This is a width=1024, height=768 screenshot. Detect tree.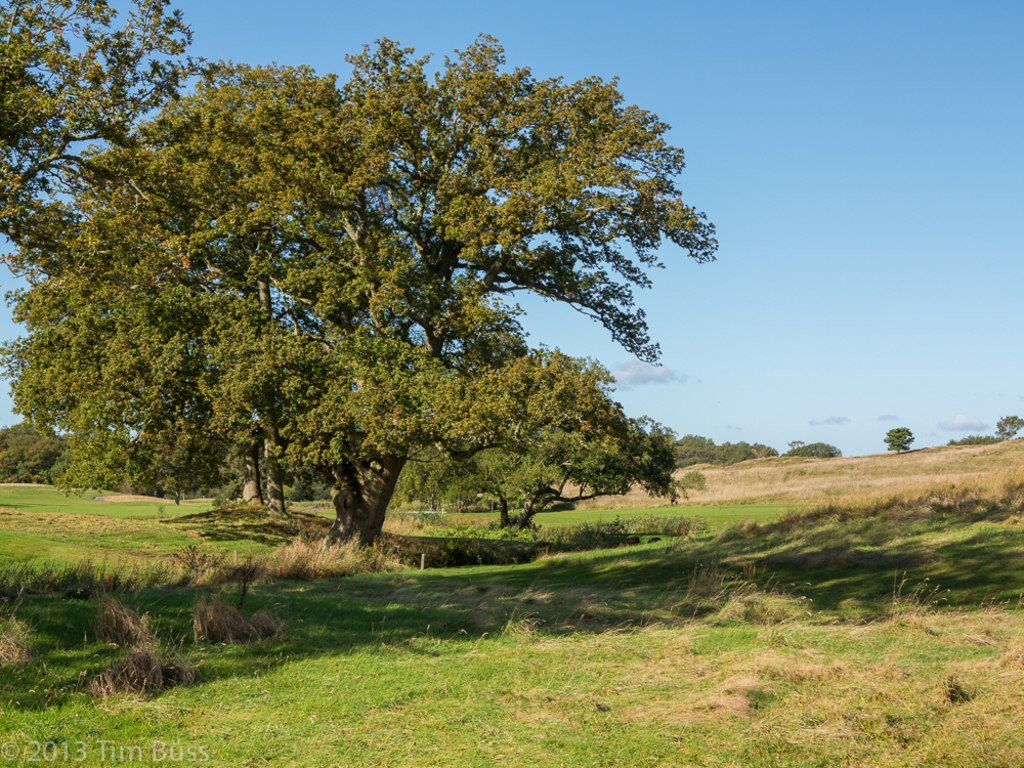
detection(0, 0, 234, 273).
